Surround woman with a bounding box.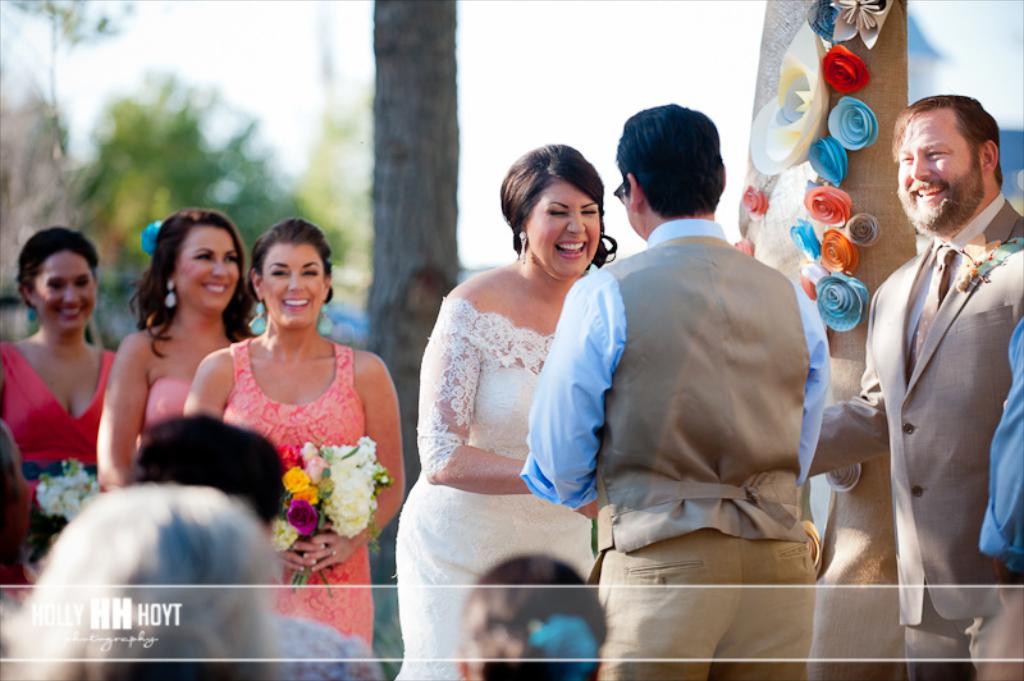
x1=393 y1=129 x2=652 y2=626.
